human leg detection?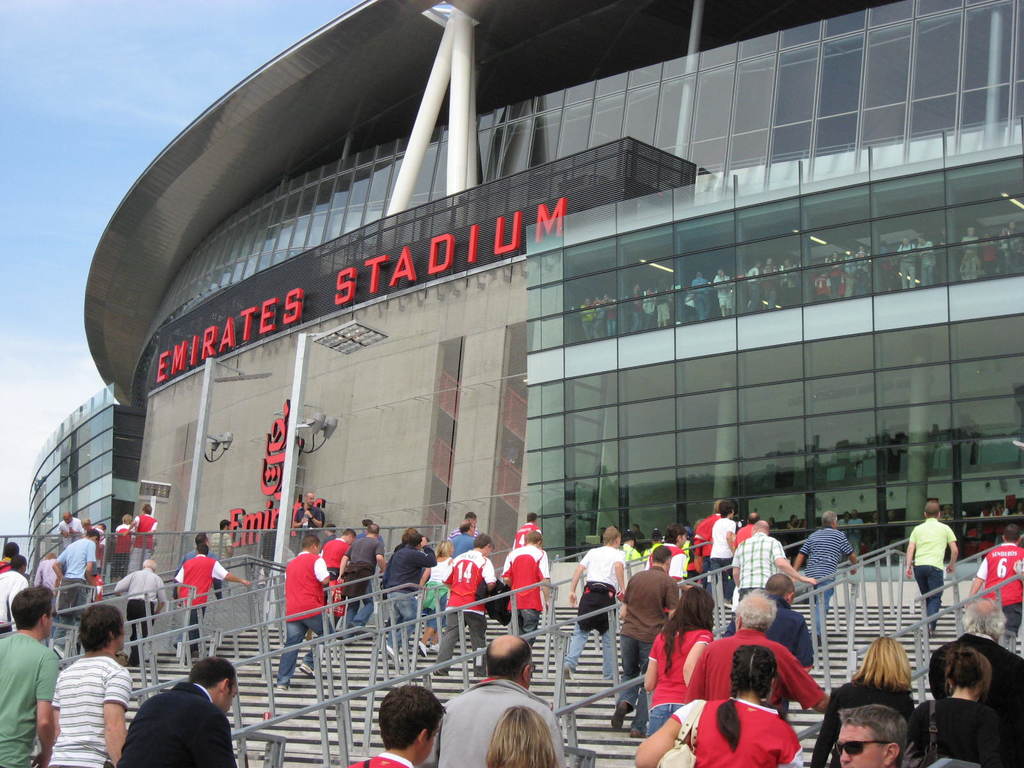
BBox(306, 614, 335, 675)
